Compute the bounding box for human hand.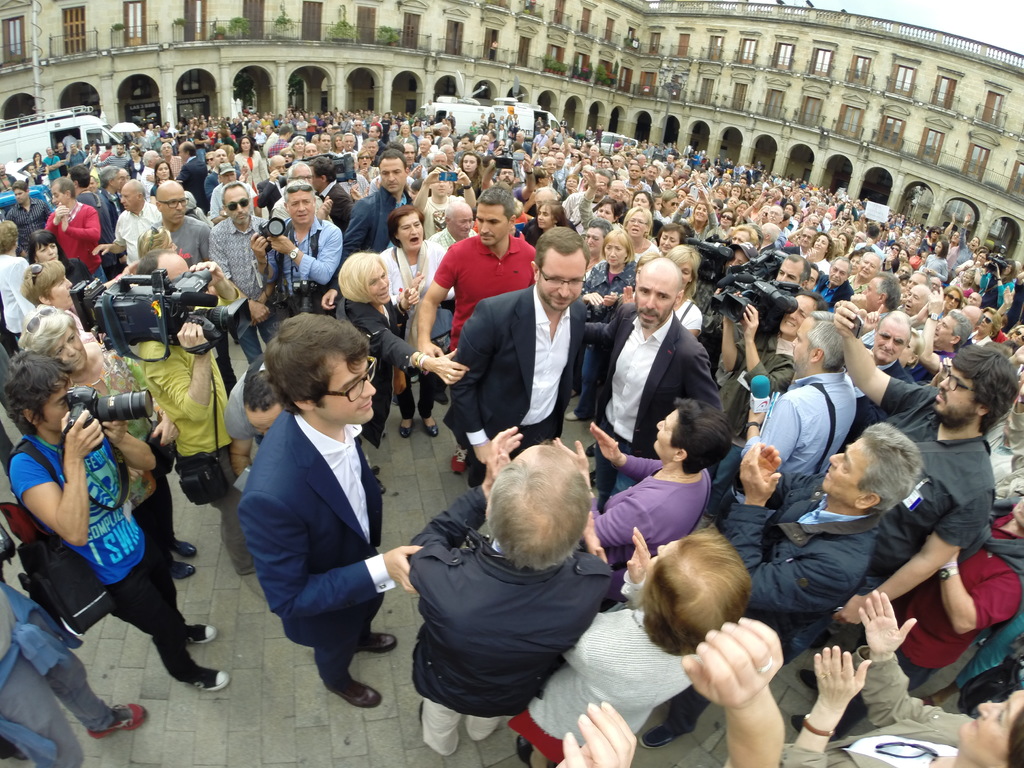
<region>858, 588, 921, 657</region>.
